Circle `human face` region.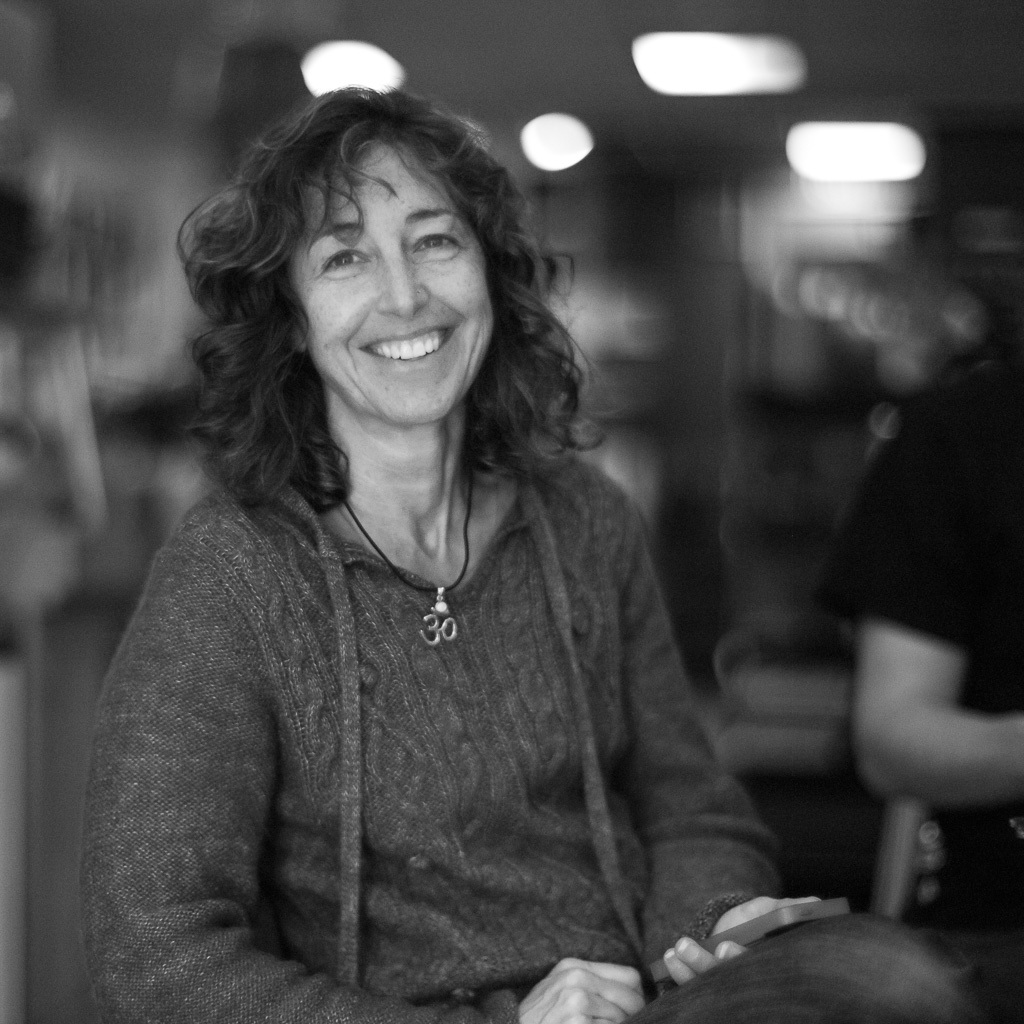
Region: detection(273, 141, 493, 421).
